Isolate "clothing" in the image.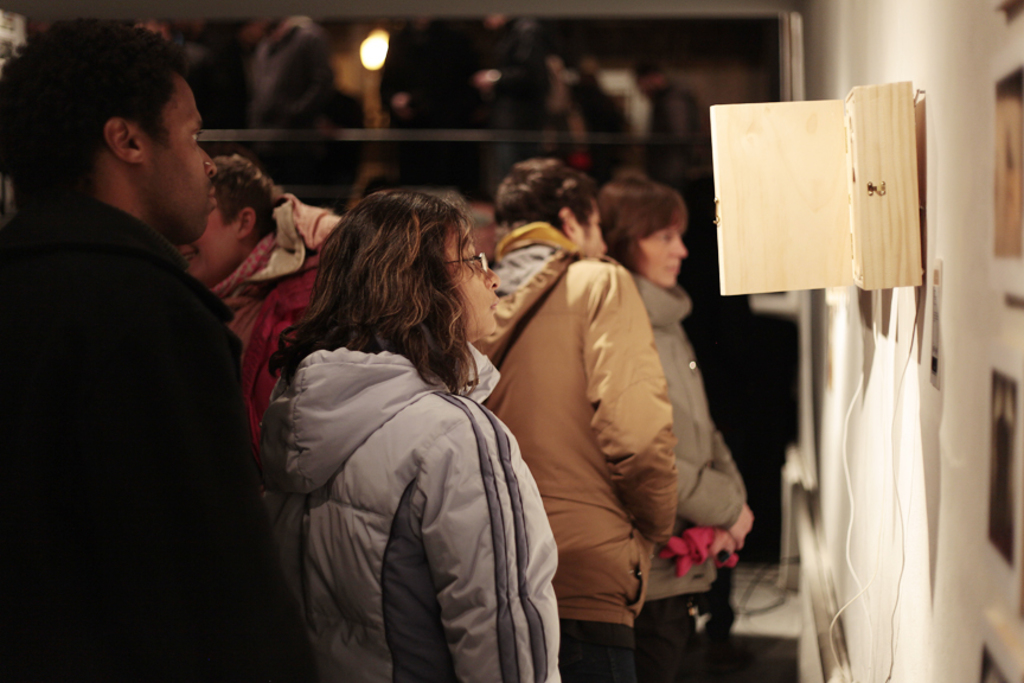
Isolated region: <region>205, 191, 352, 452</region>.
